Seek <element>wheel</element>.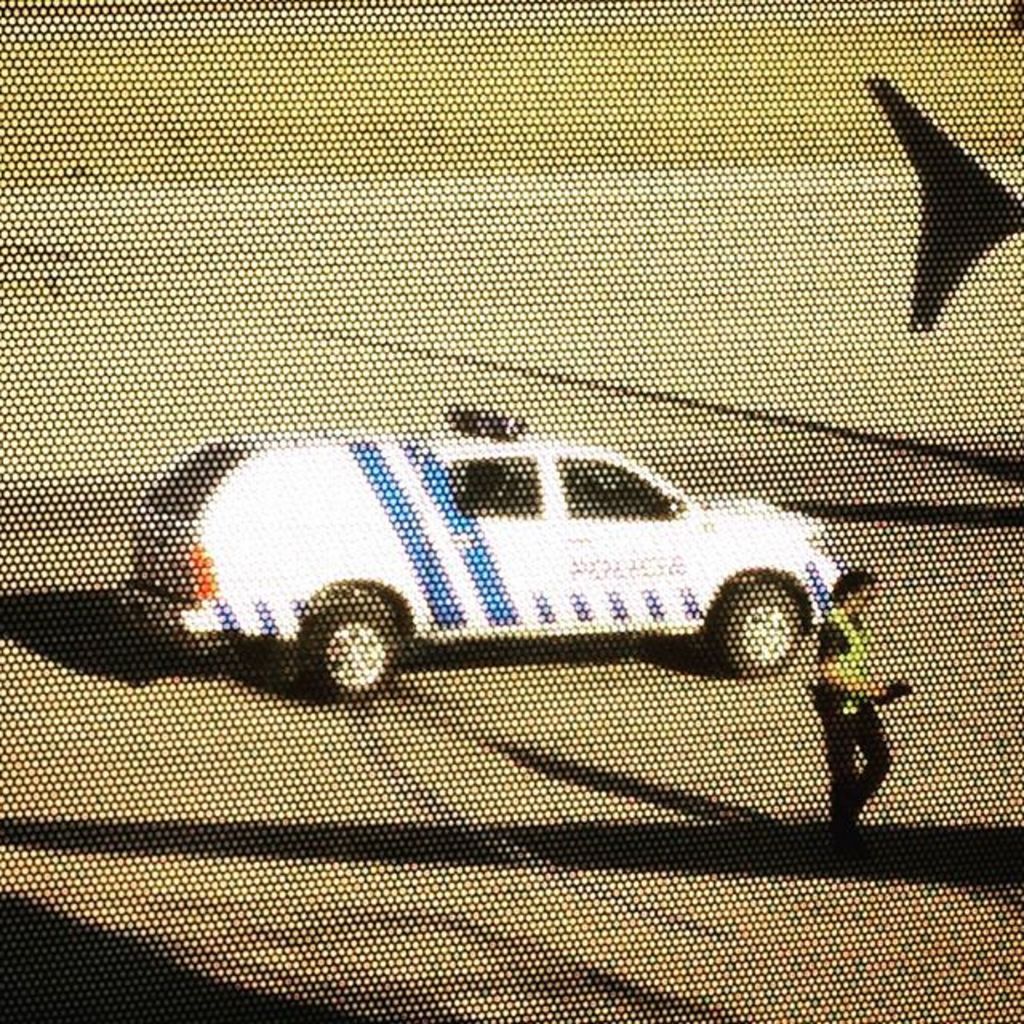
(left=286, top=584, right=408, bottom=696).
